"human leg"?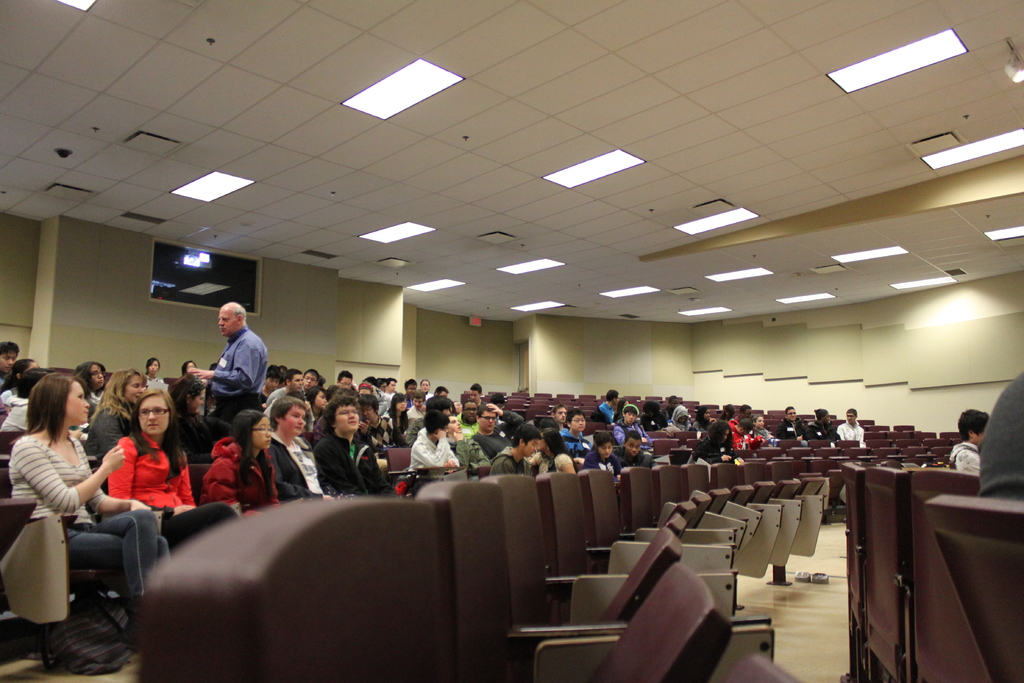
left=71, top=509, right=166, bottom=612
